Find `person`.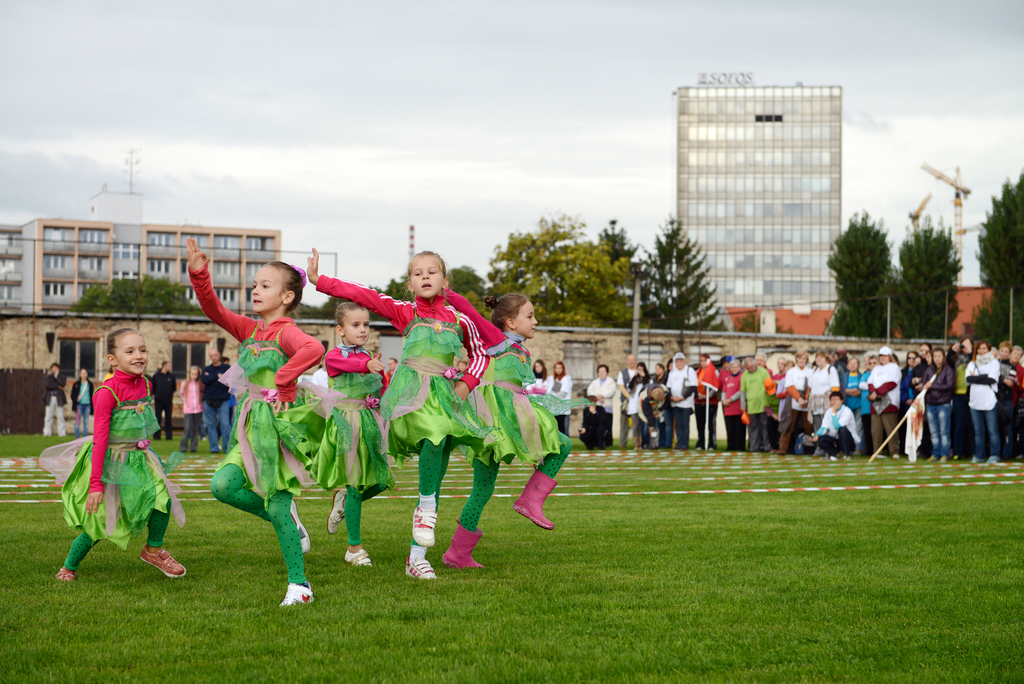
451,288,579,566.
